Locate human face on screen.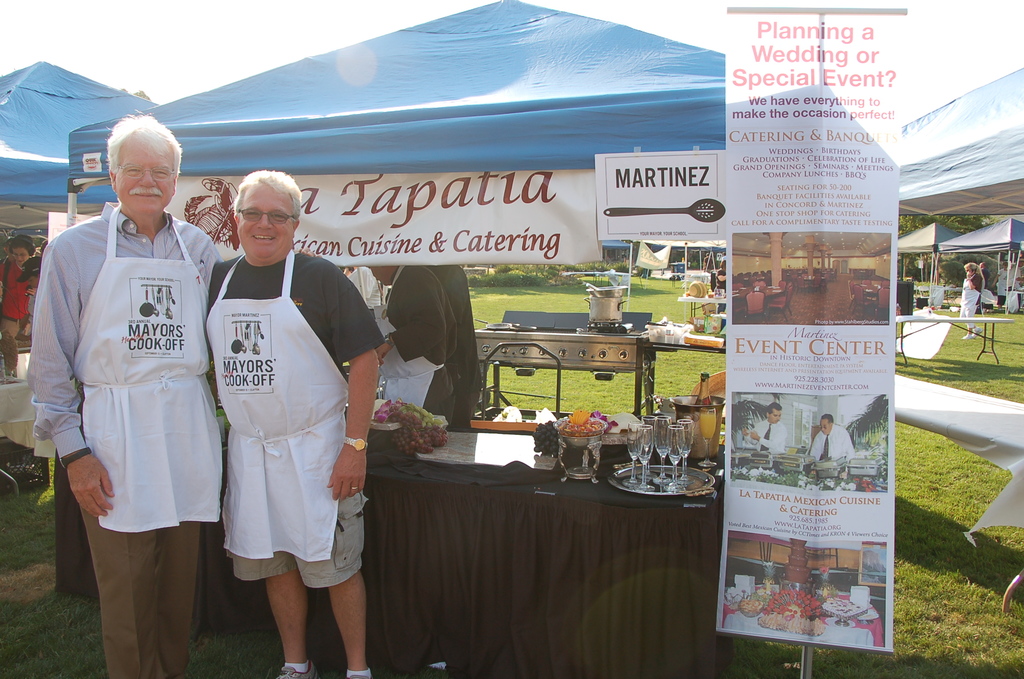
On screen at 236, 184, 294, 260.
